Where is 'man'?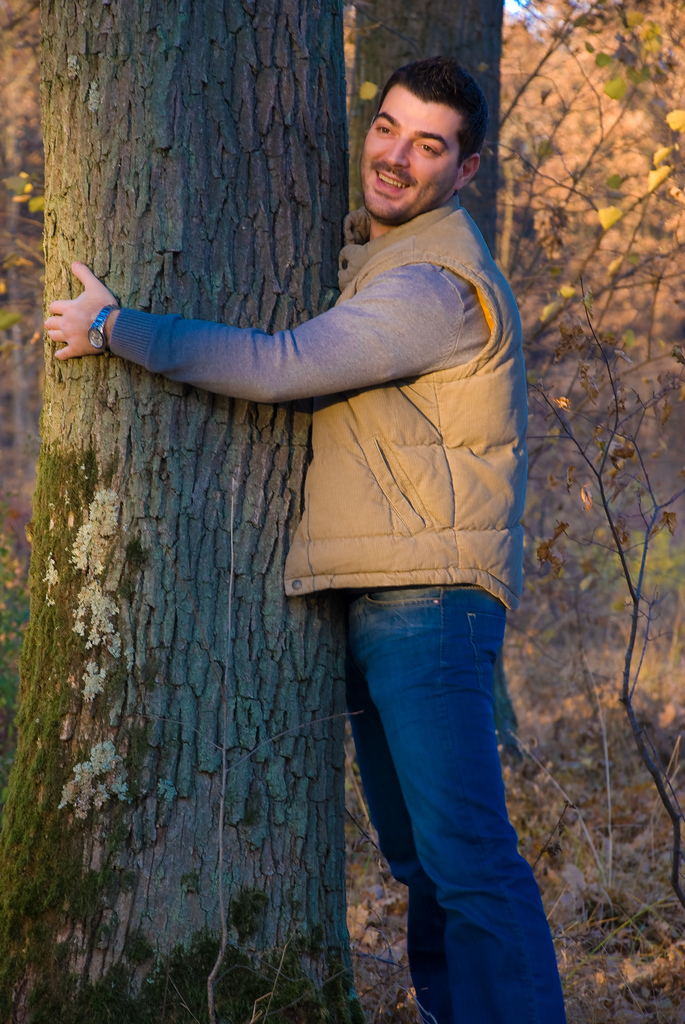
BBox(58, 100, 565, 1023).
